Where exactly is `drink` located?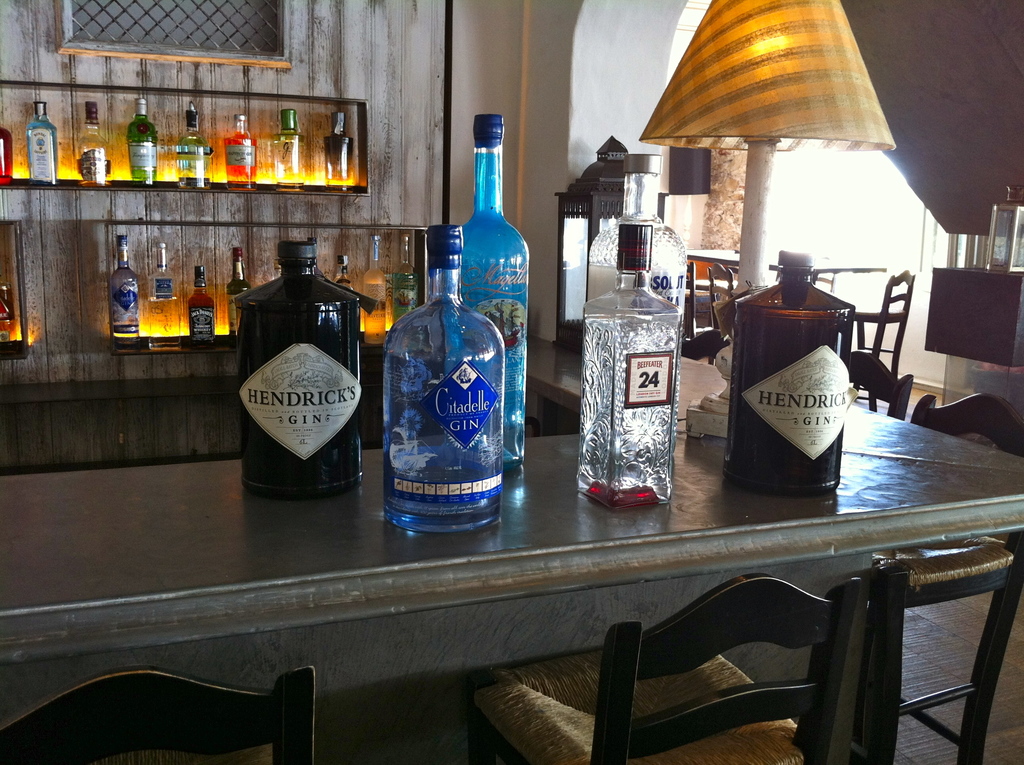
Its bounding box is (323,133,351,185).
